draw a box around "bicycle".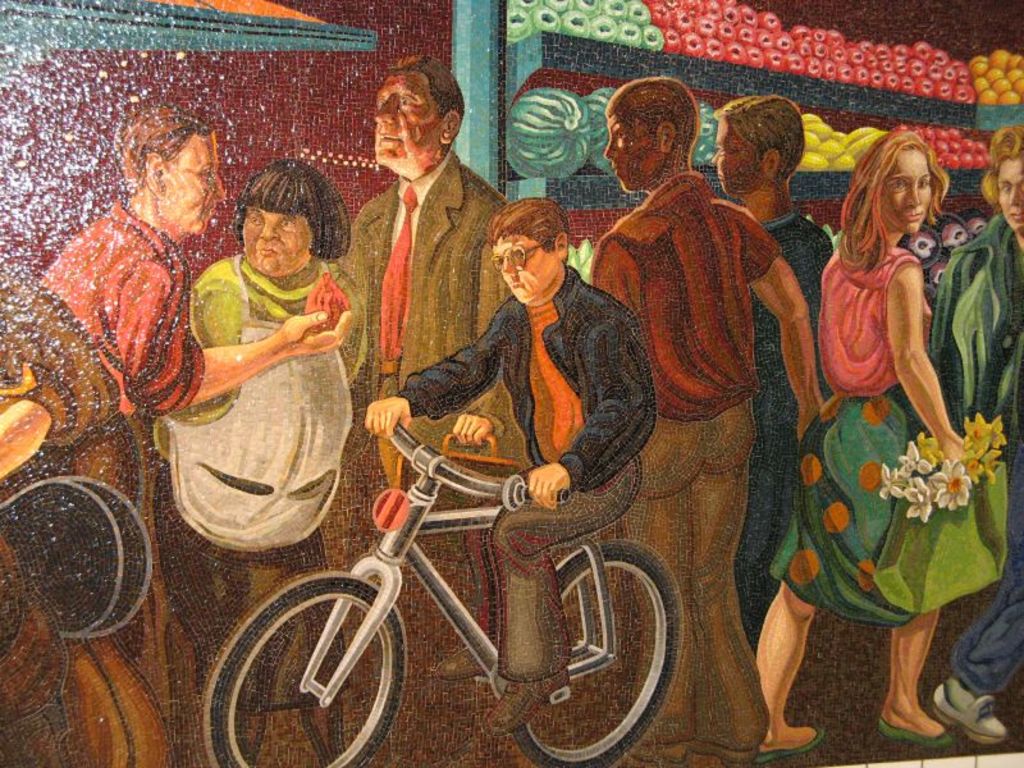
<region>219, 394, 705, 754</region>.
